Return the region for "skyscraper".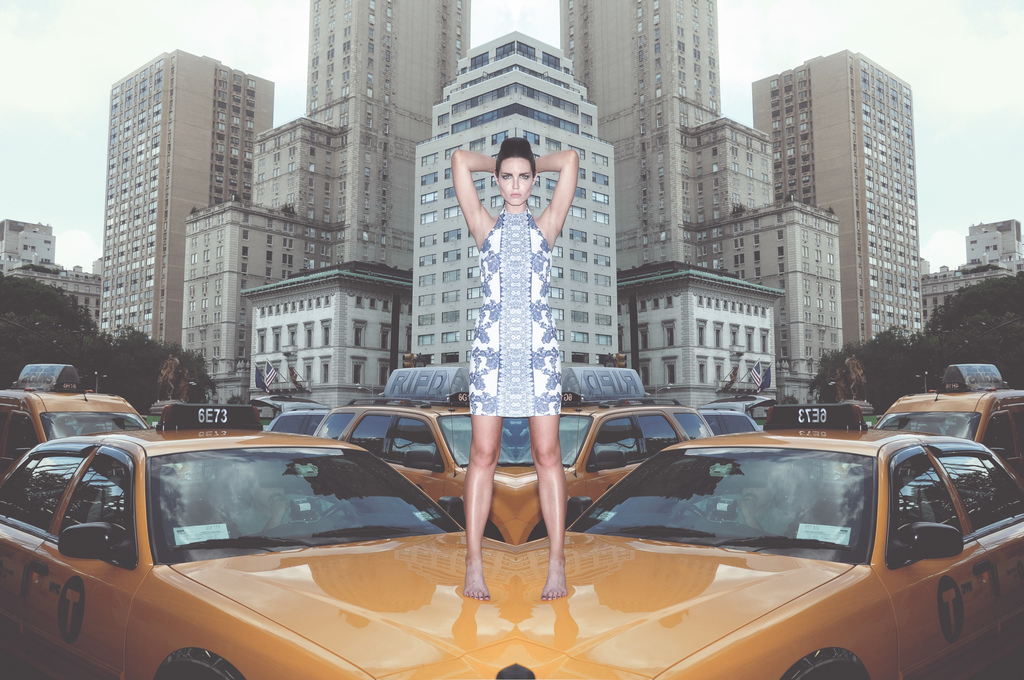
box=[0, 219, 54, 274].
